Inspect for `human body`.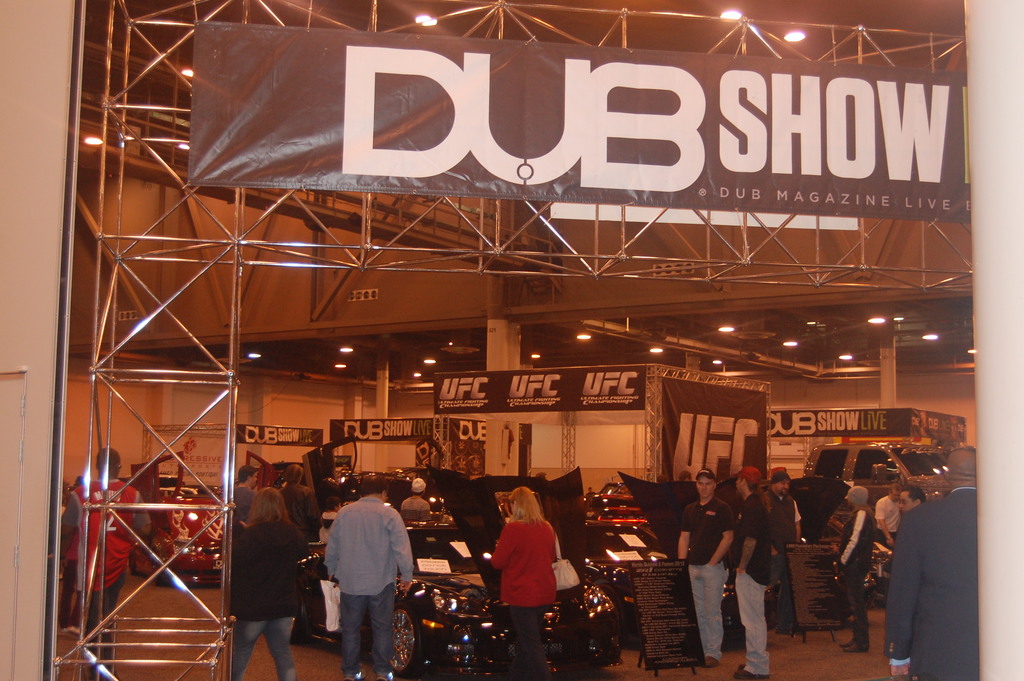
Inspection: select_region(732, 468, 765, 680).
